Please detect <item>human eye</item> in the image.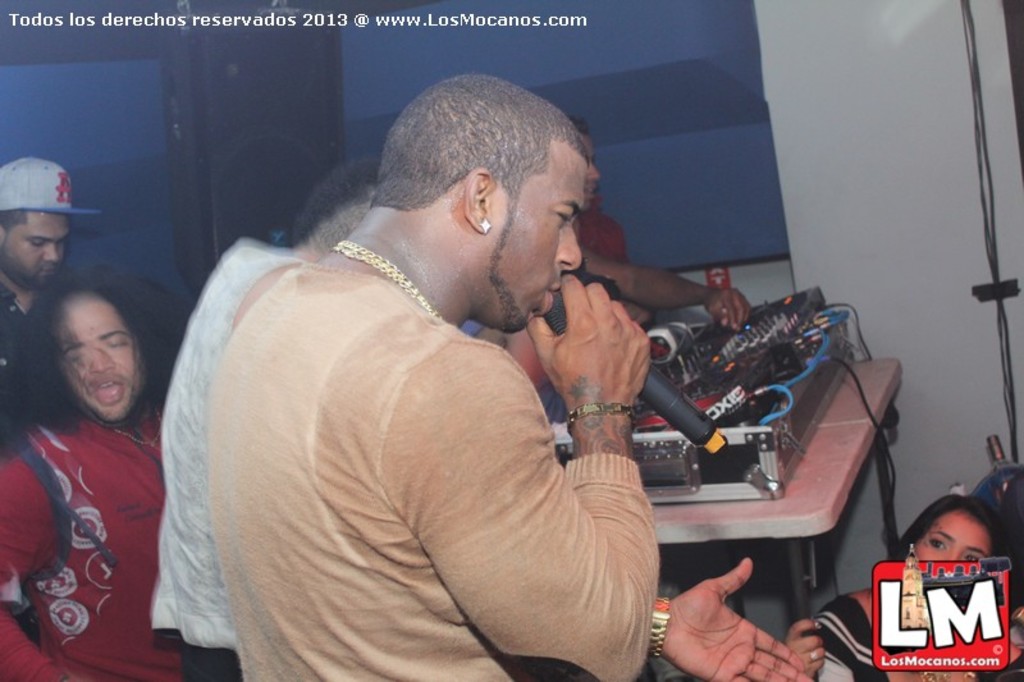
[x1=928, y1=536, x2=945, y2=553].
